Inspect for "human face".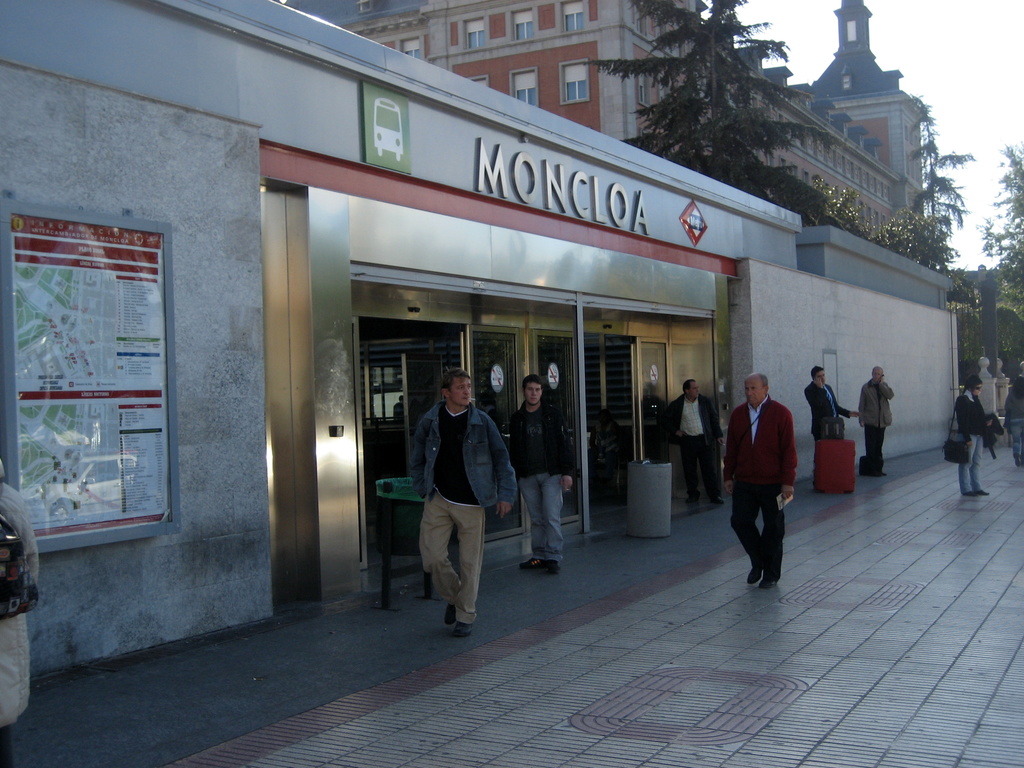
Inspection: (left=744, top=381, right=763, bottom=401).
